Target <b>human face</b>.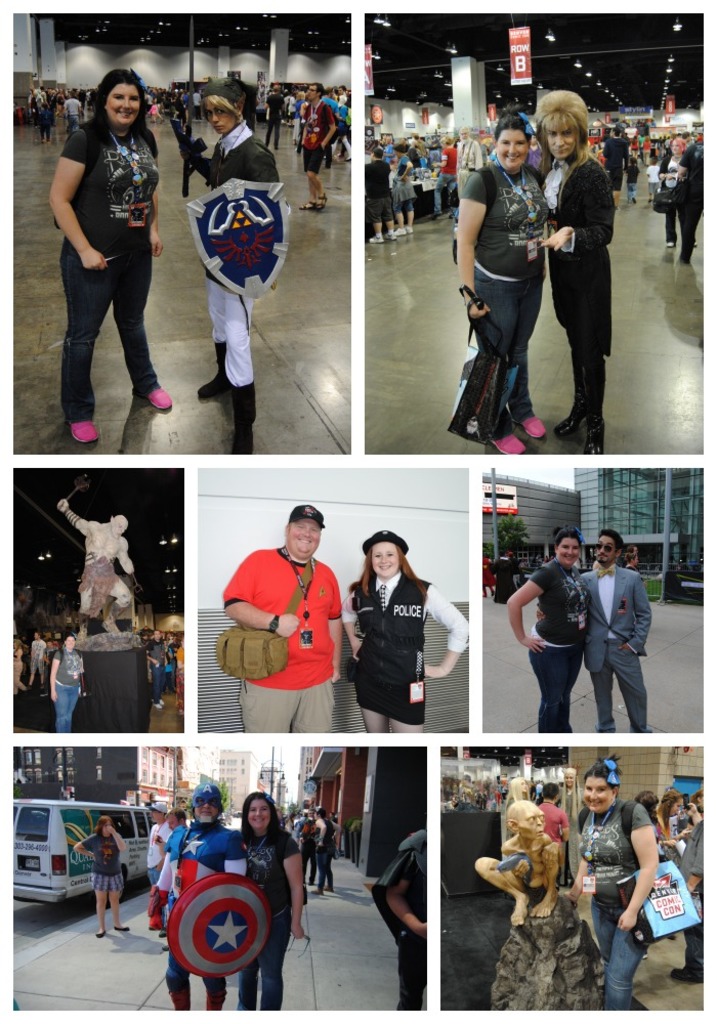
Target region: x1=552, y1=534, x2=579, y2=572.
